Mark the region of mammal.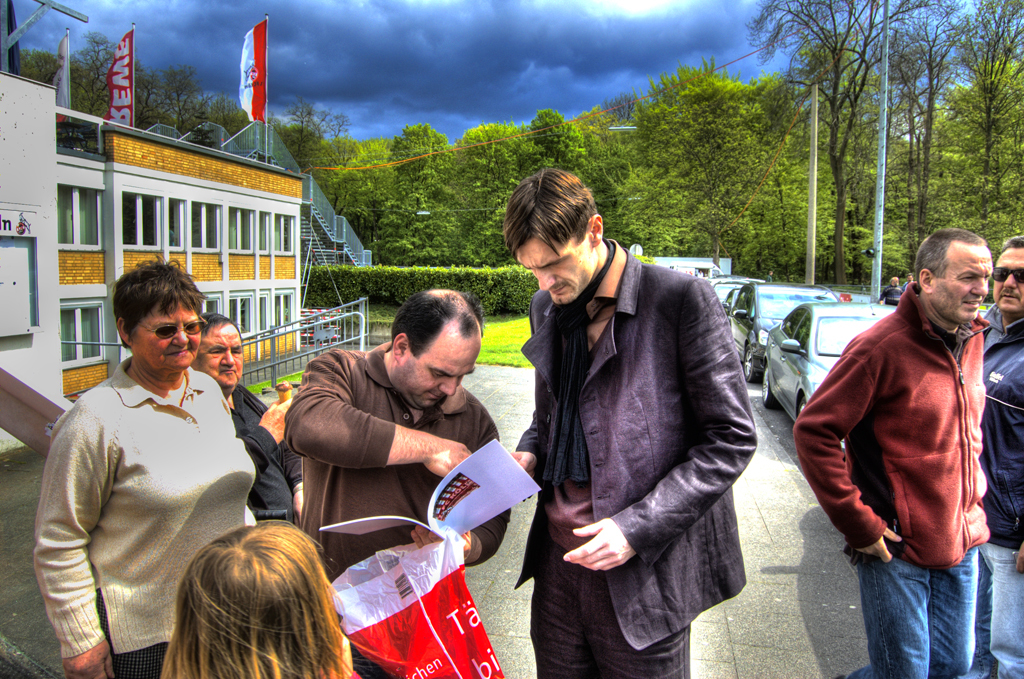
Region: l=904, t=272, r=915, b=287.
